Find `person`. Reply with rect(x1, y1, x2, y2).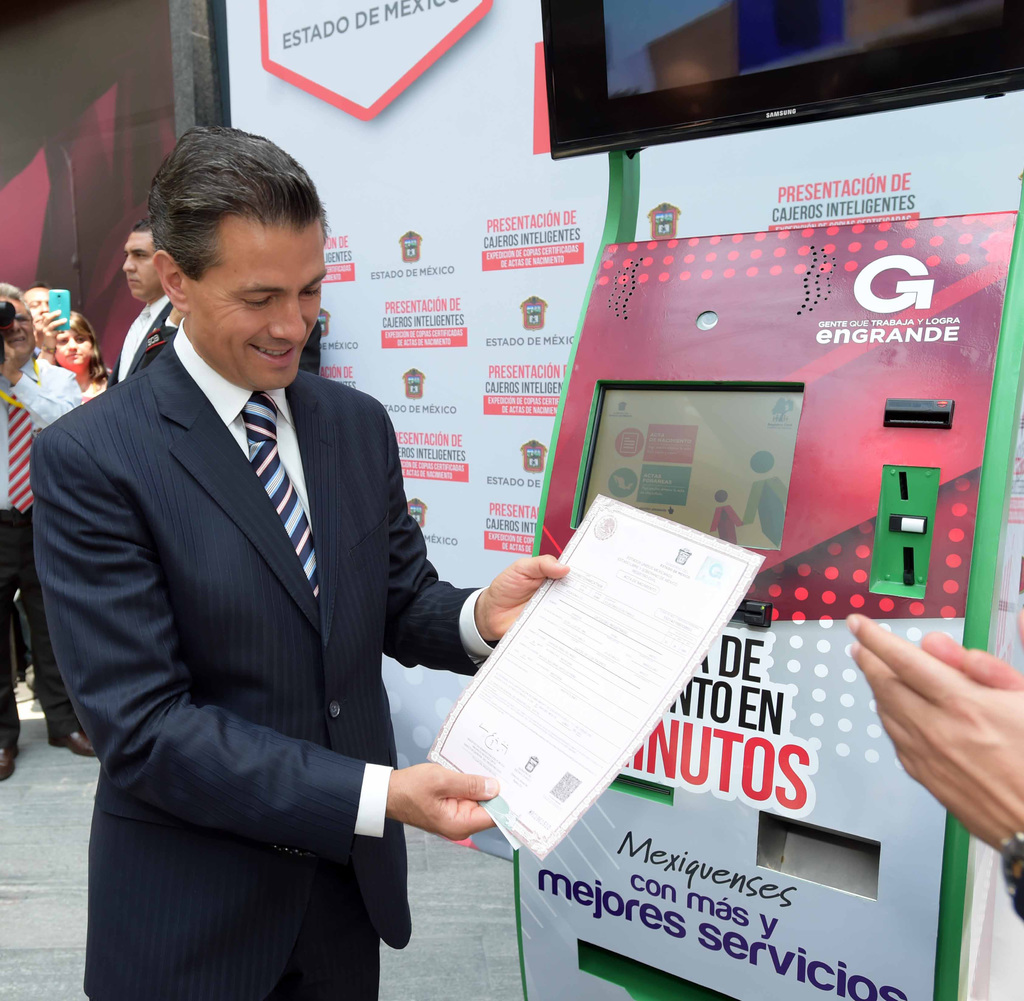
rect(853, 617, 1023, 930).
